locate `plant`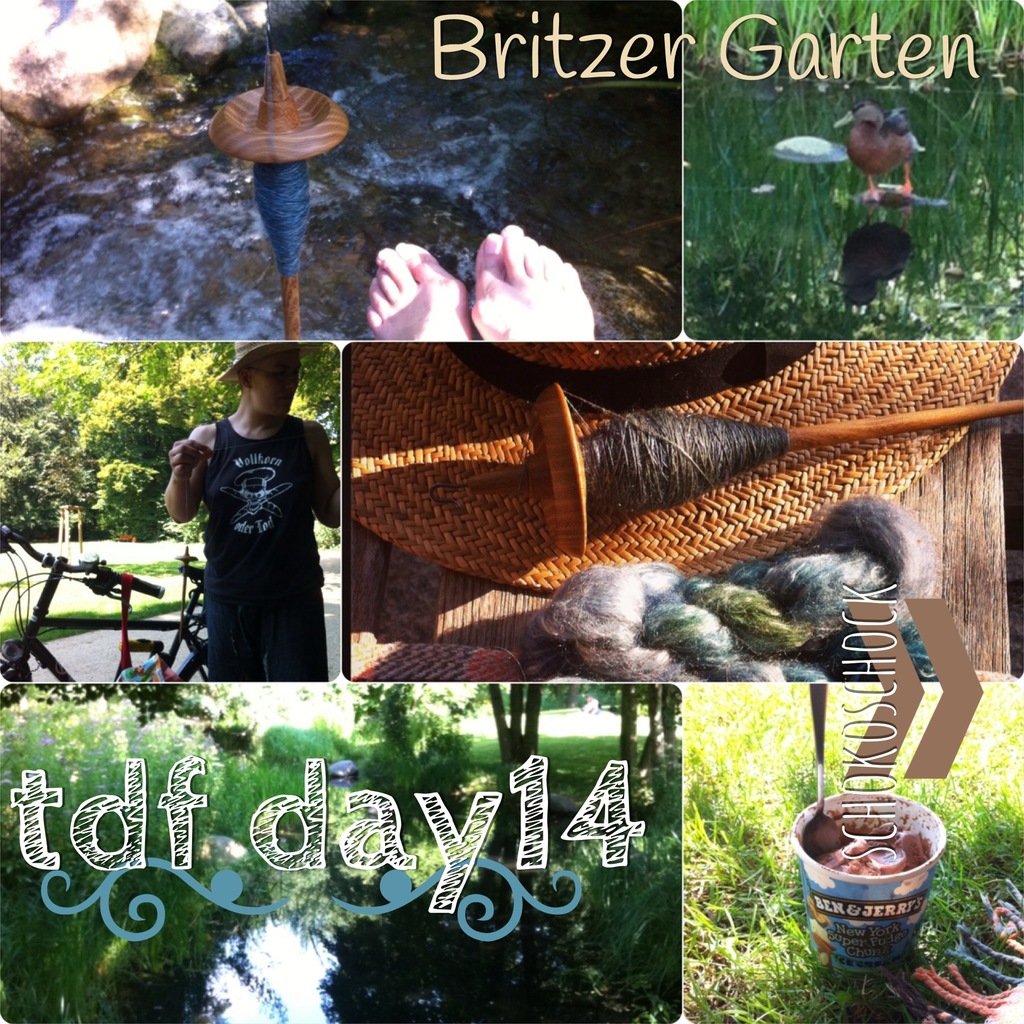
[left=0, top=662, right=669, bottom=1018]
